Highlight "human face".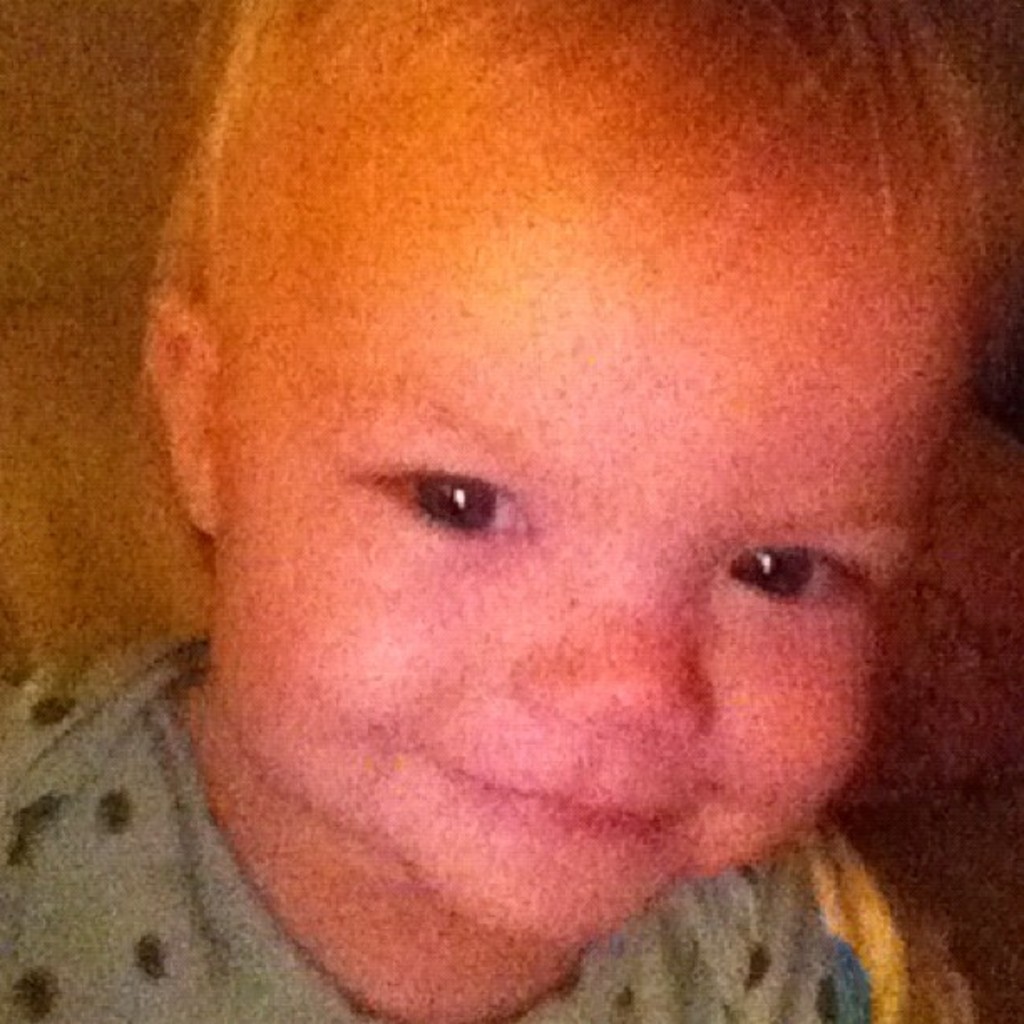
Highlighted region: BBox(212, 5, 969, 942).
